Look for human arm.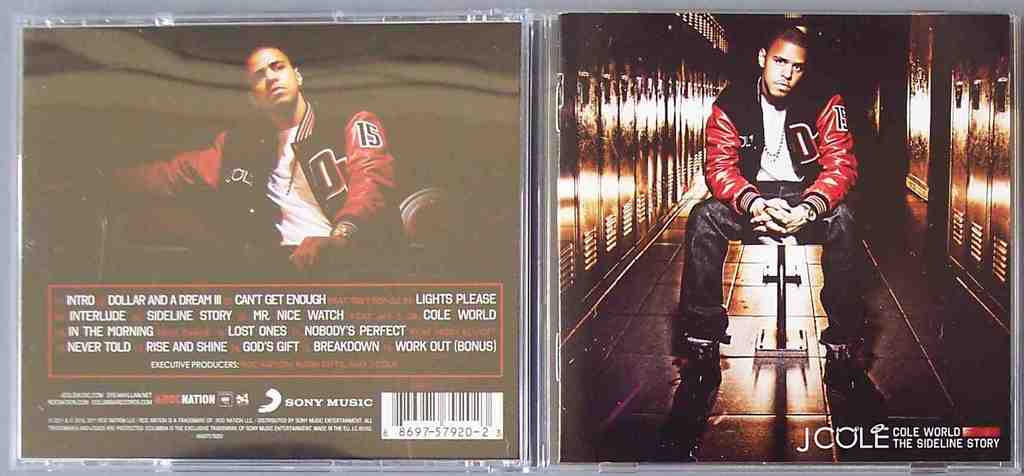
Found: (43, 114, 235, 202).
